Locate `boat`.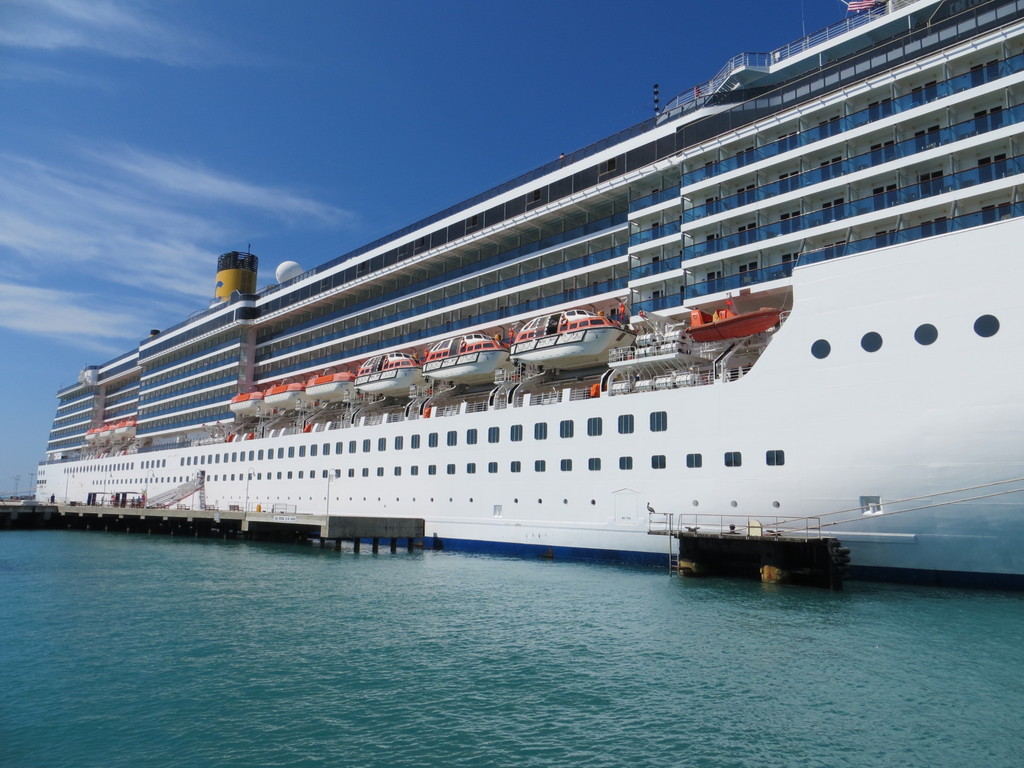
Bounding box: Rect(39, 100, 989, 576).
